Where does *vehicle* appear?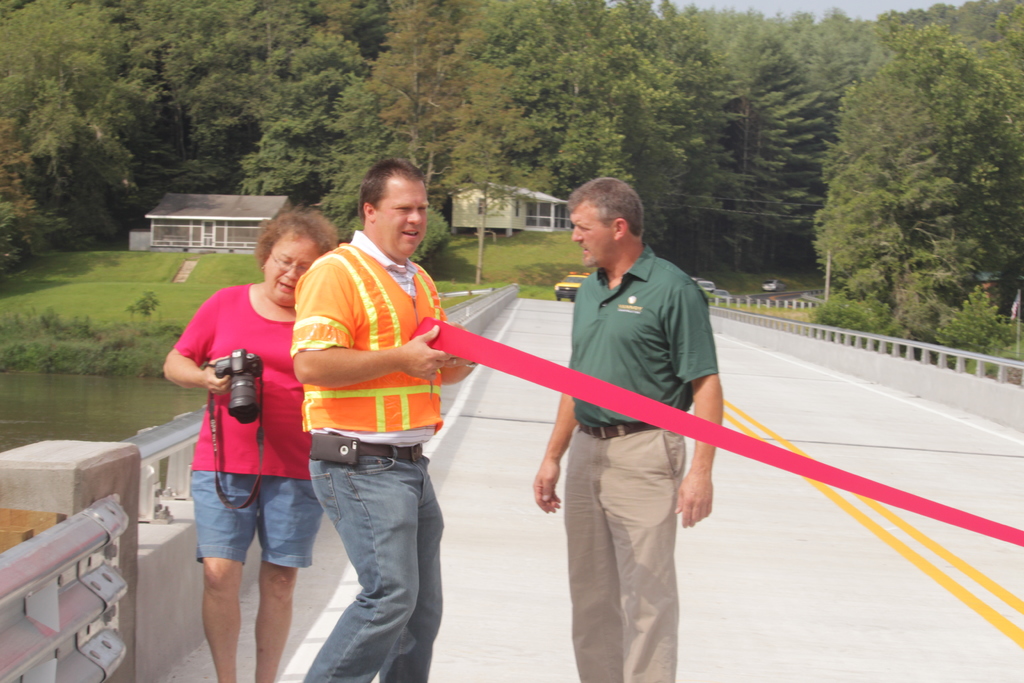
Appears at bbox=(554, 268, 589, 300).
